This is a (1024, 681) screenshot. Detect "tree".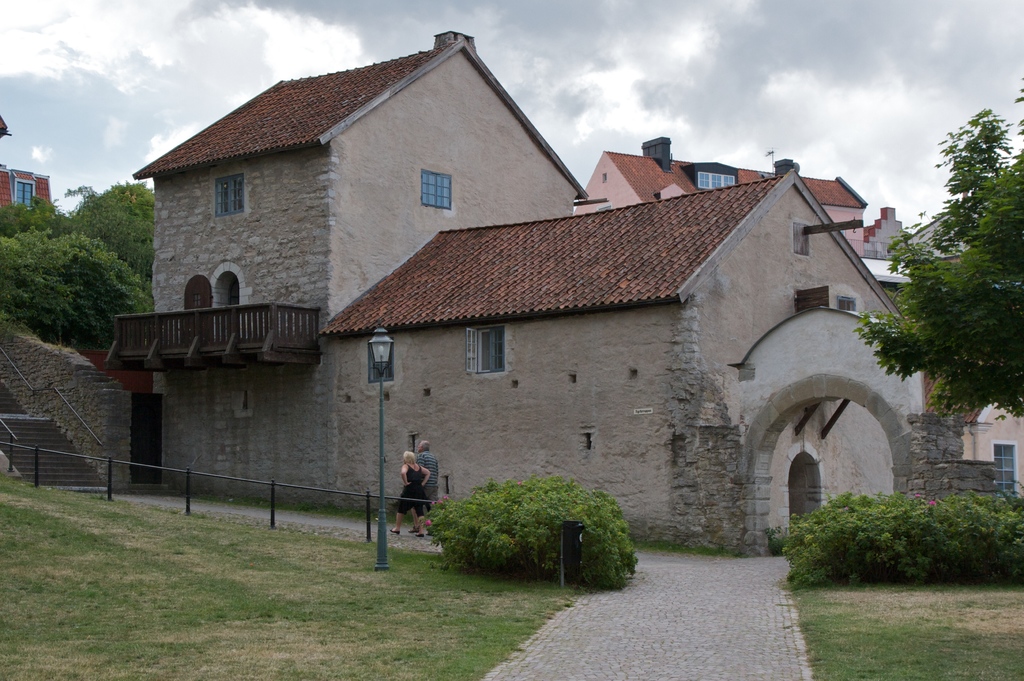
890,101,1016,454.
